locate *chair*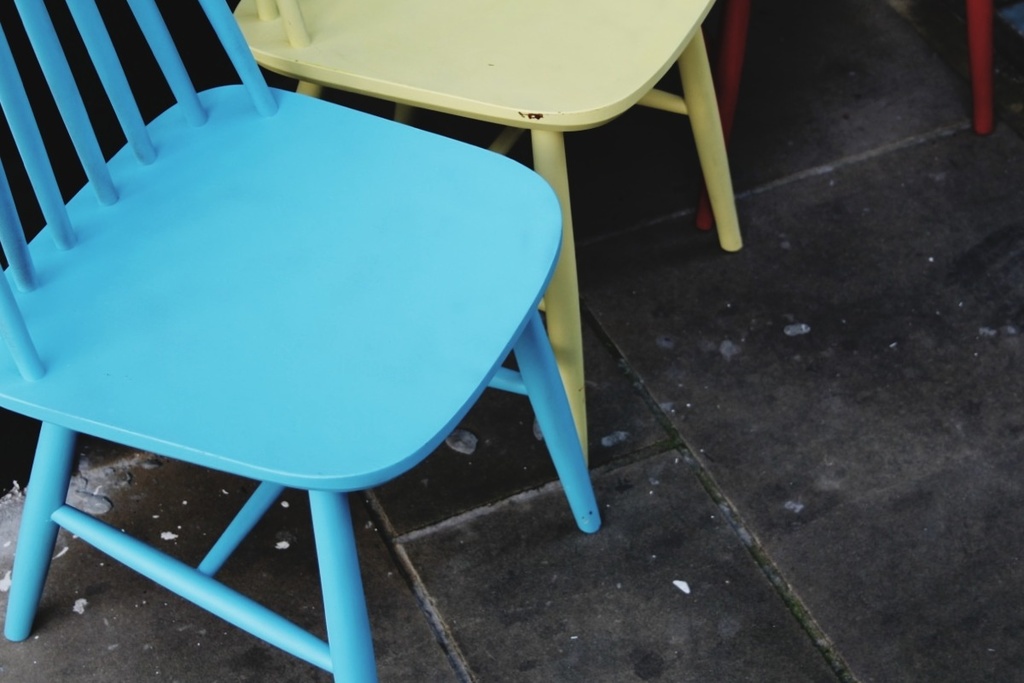
select_region(227, 0, 749, 477)
